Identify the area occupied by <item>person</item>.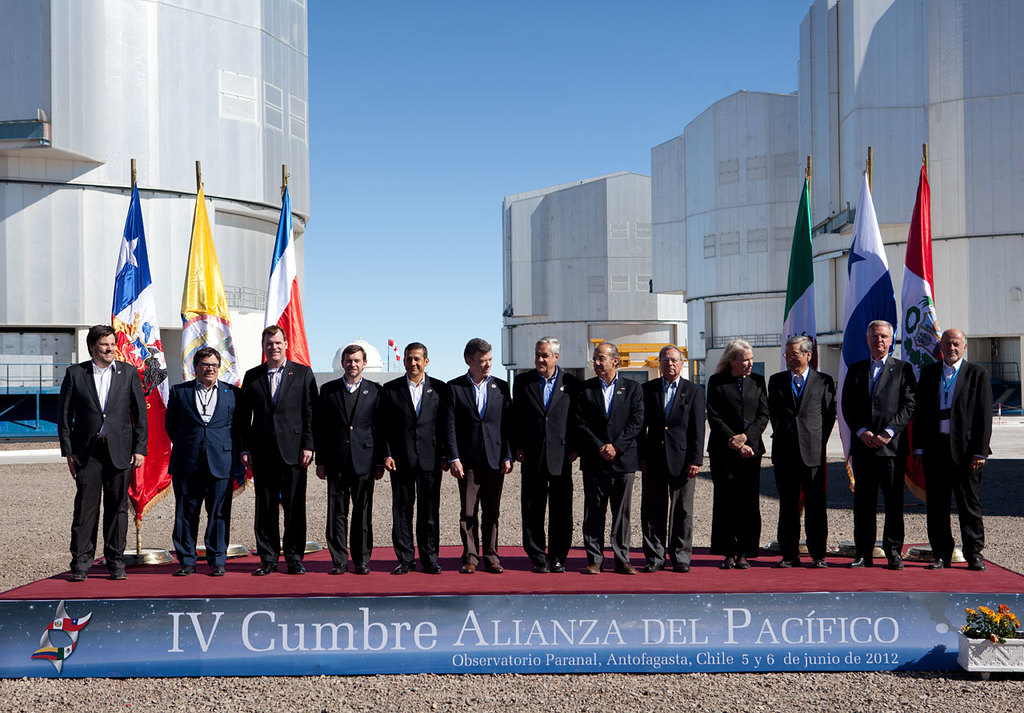
Area: pyautogui.locateOnScreen(382, 343, 453, 575).
